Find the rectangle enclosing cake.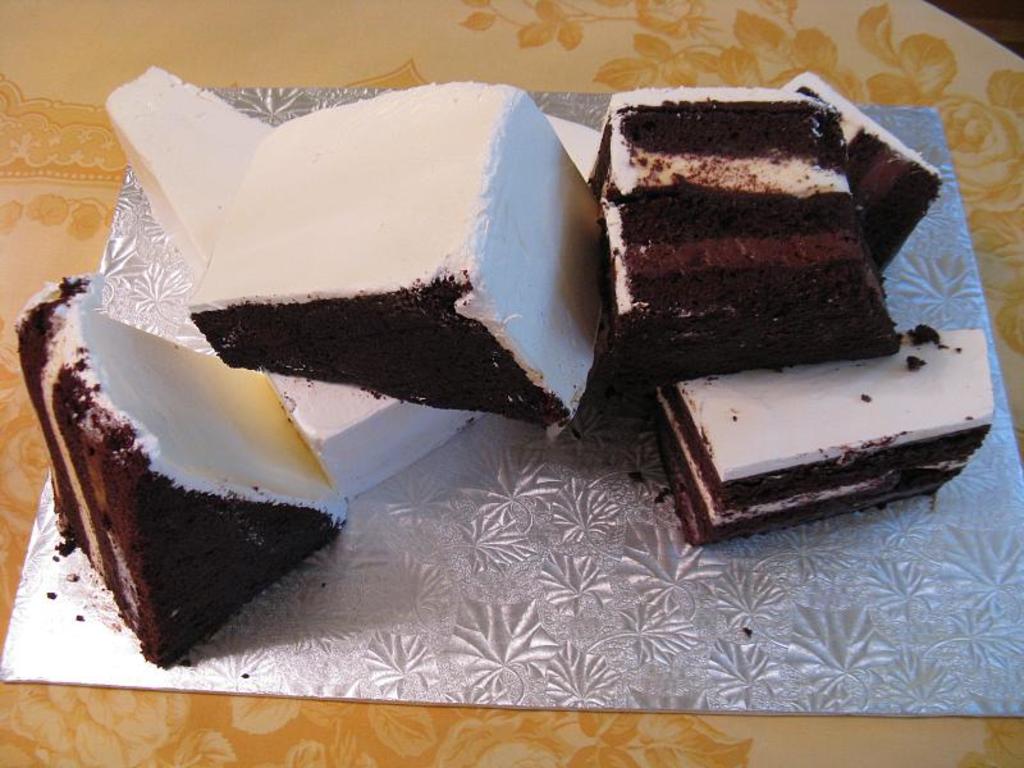
585,84,901,384.
